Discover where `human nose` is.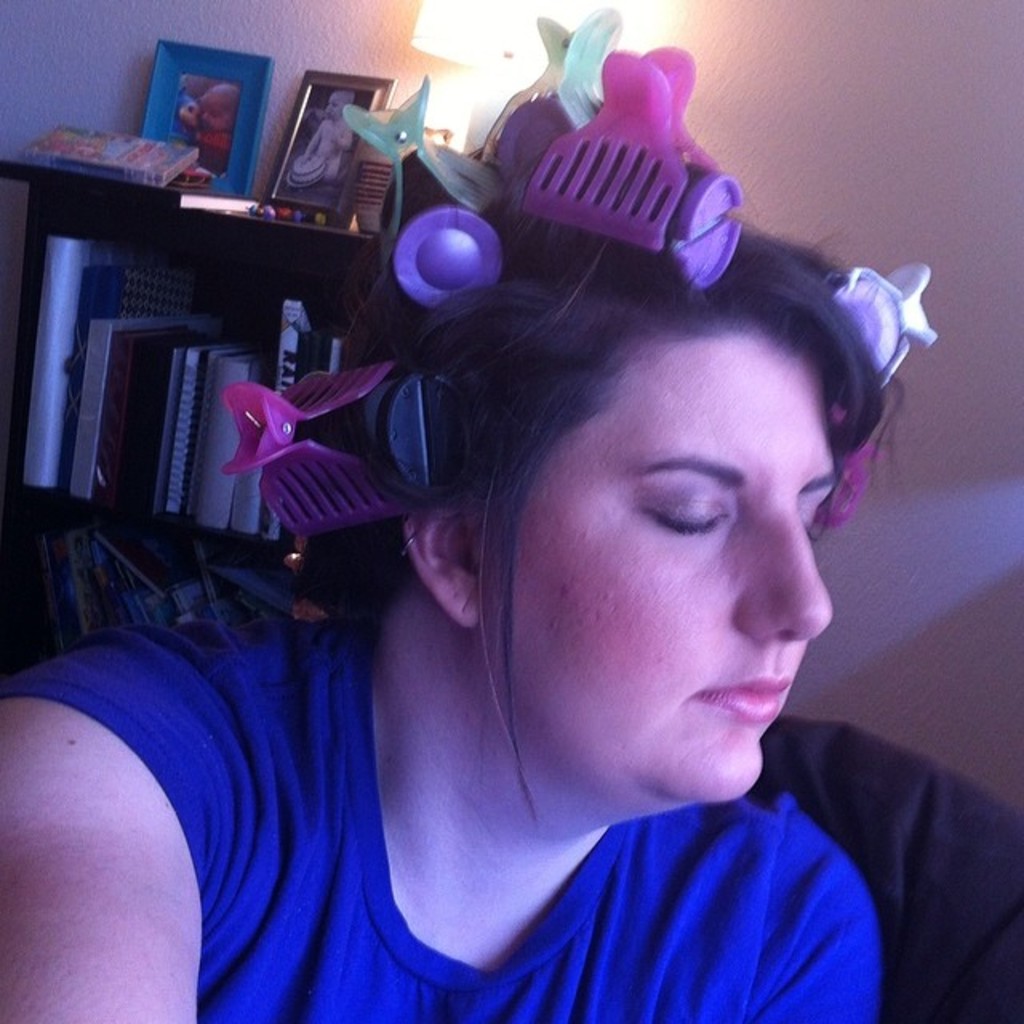
Discovered at x1=725, y1=496, x2=838, y2=650.
